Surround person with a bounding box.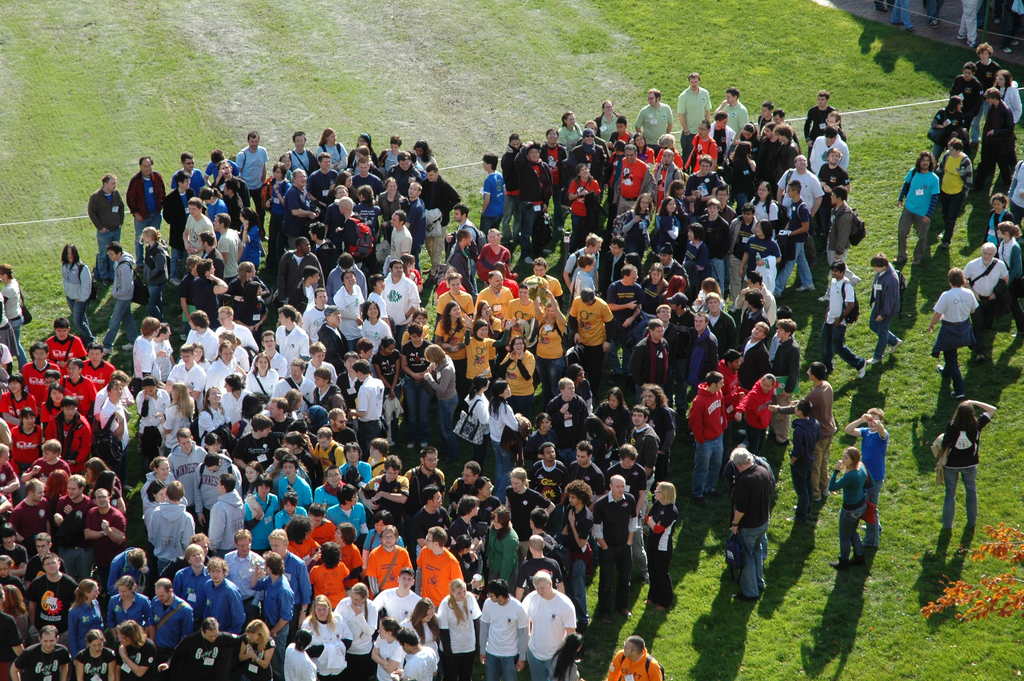
x1=789, y1=393, x2=819, y2=527.
